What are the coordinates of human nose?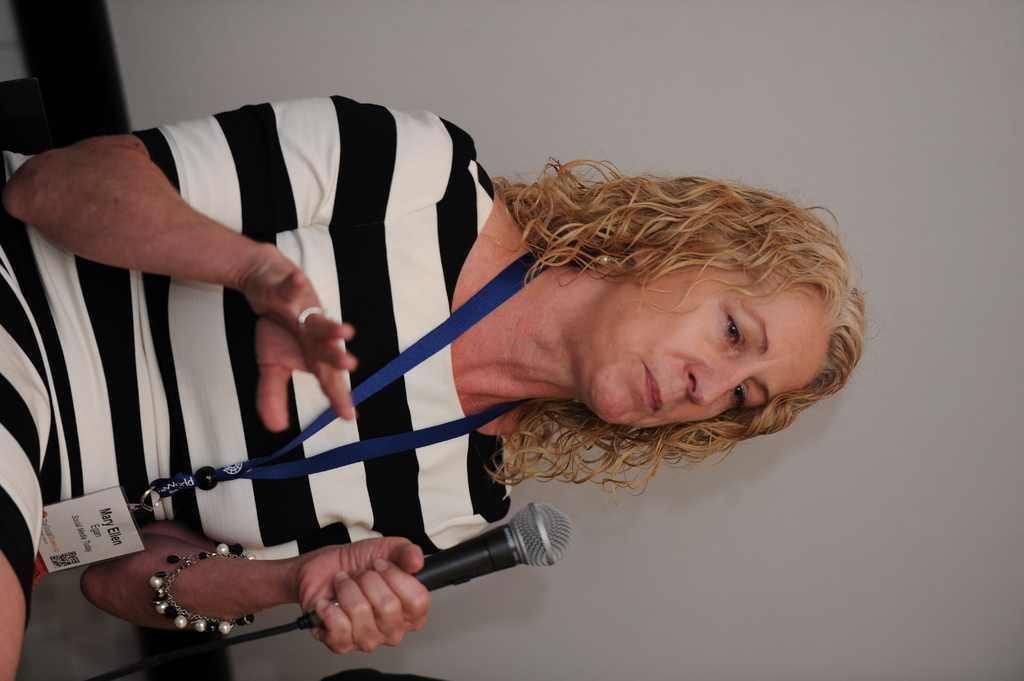
locate(689, 363, 756, 406).
